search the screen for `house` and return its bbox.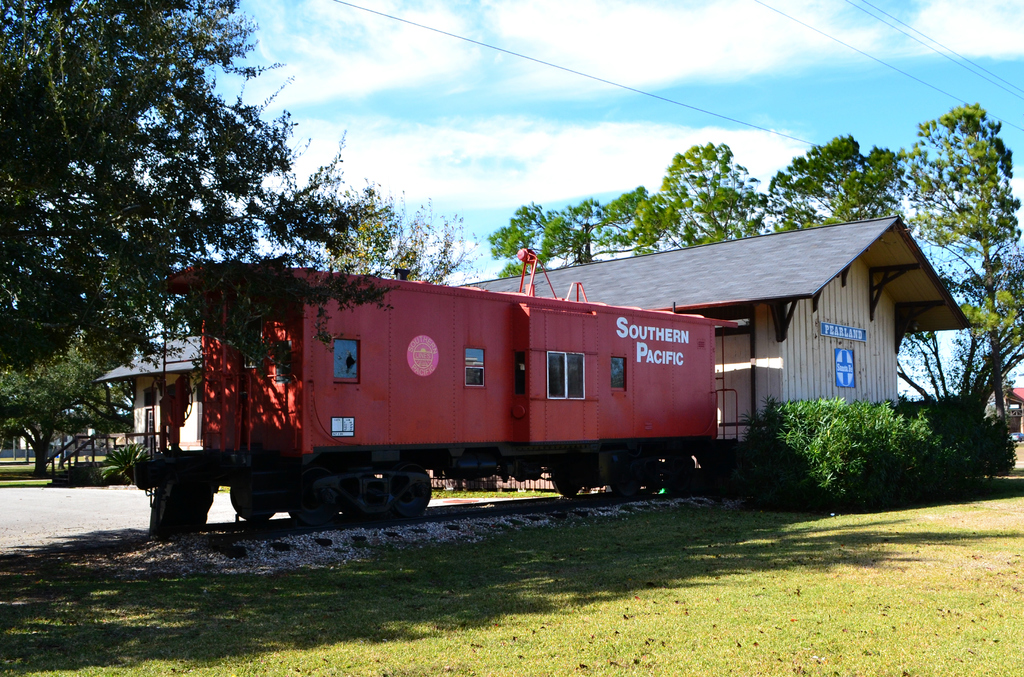
Found: bbox=(130, 195, 900, 535).
